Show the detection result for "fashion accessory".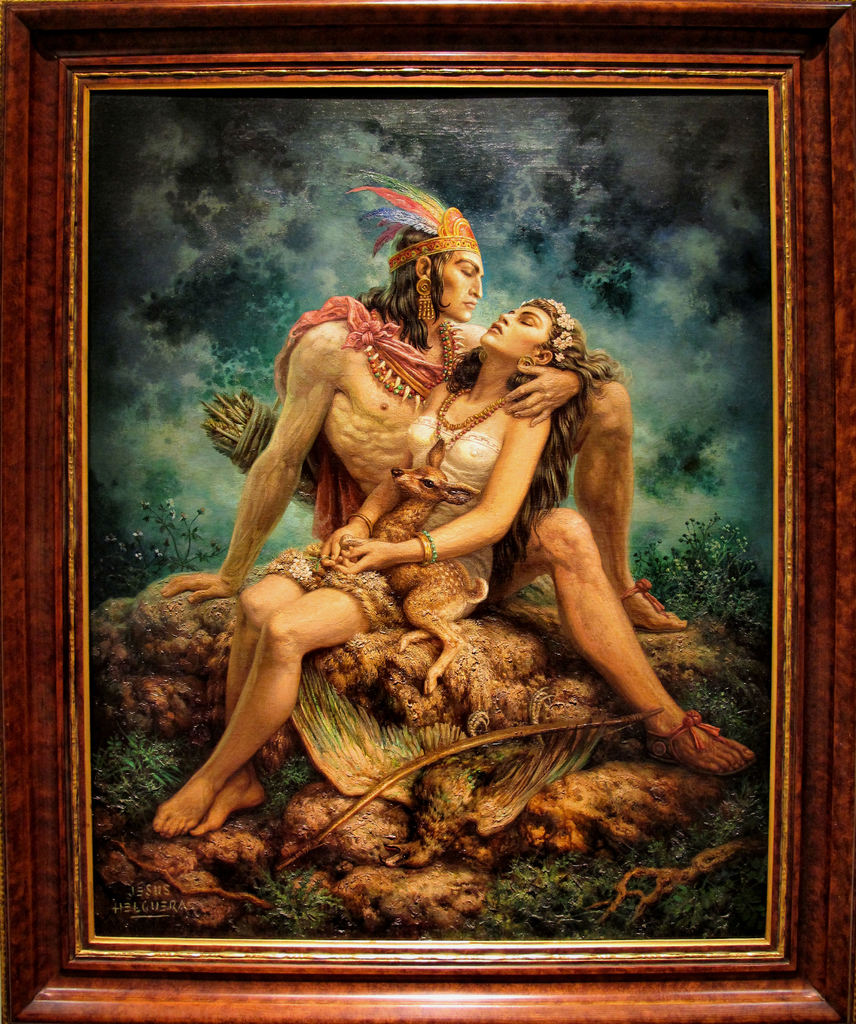
BBox(518, 297, 581, 364).
